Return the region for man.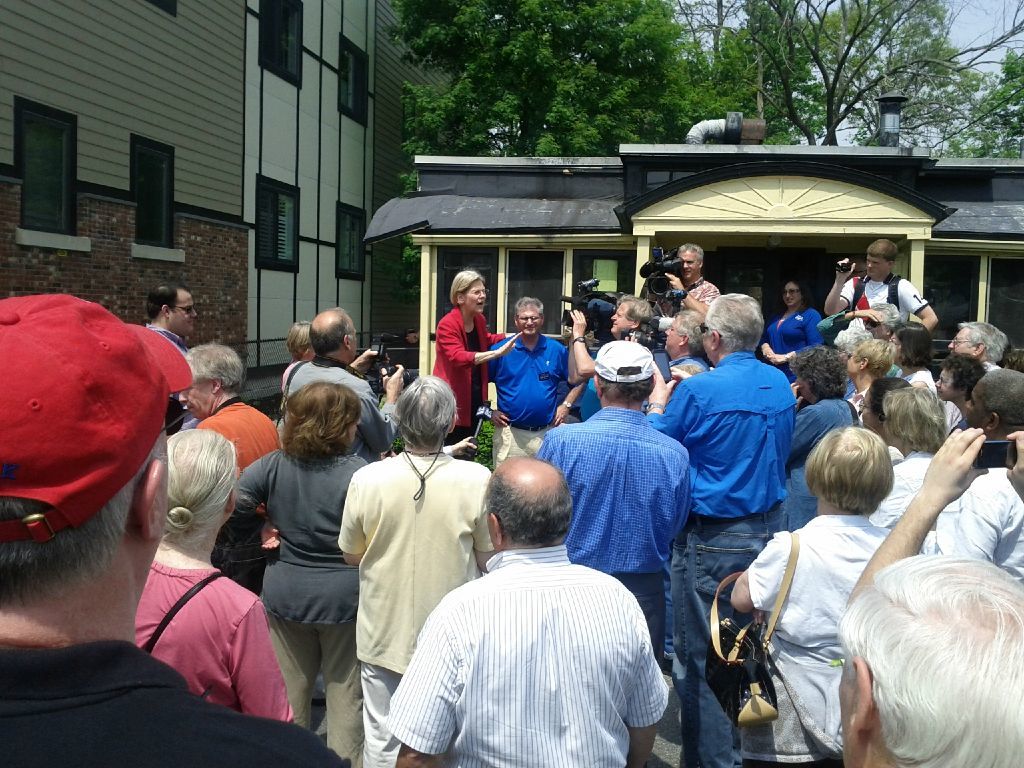
571:291:643:388.
